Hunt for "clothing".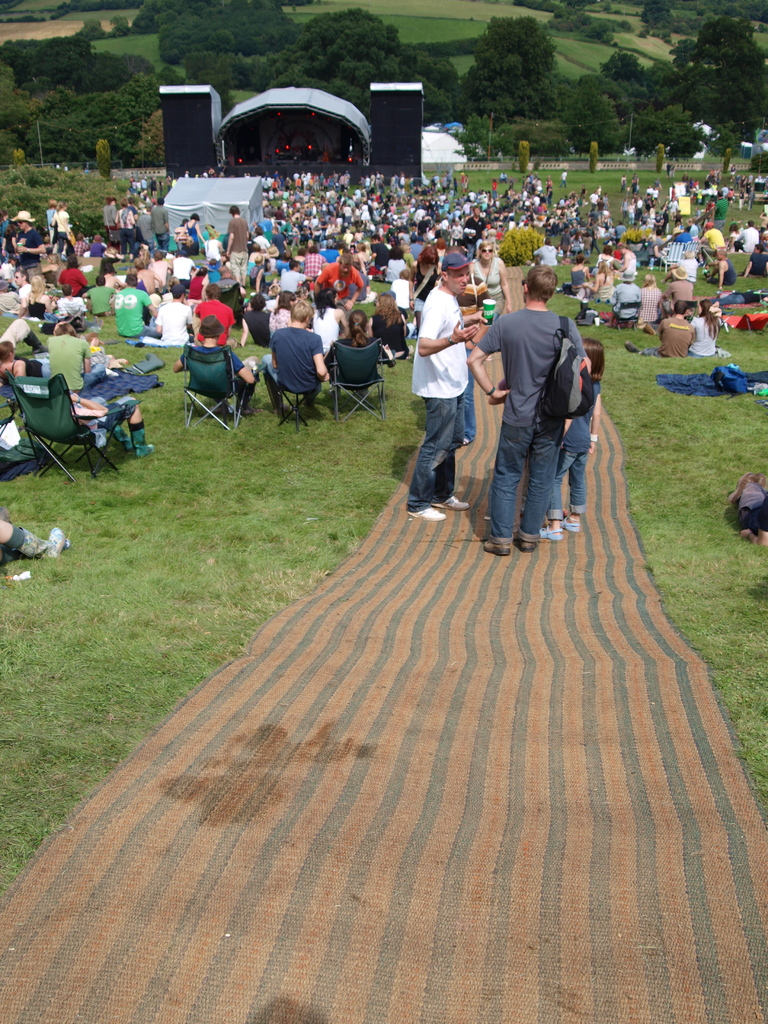
Hunted down at {"x1": 637, "y1": 316, "x2": 697, "y2": 358}.
